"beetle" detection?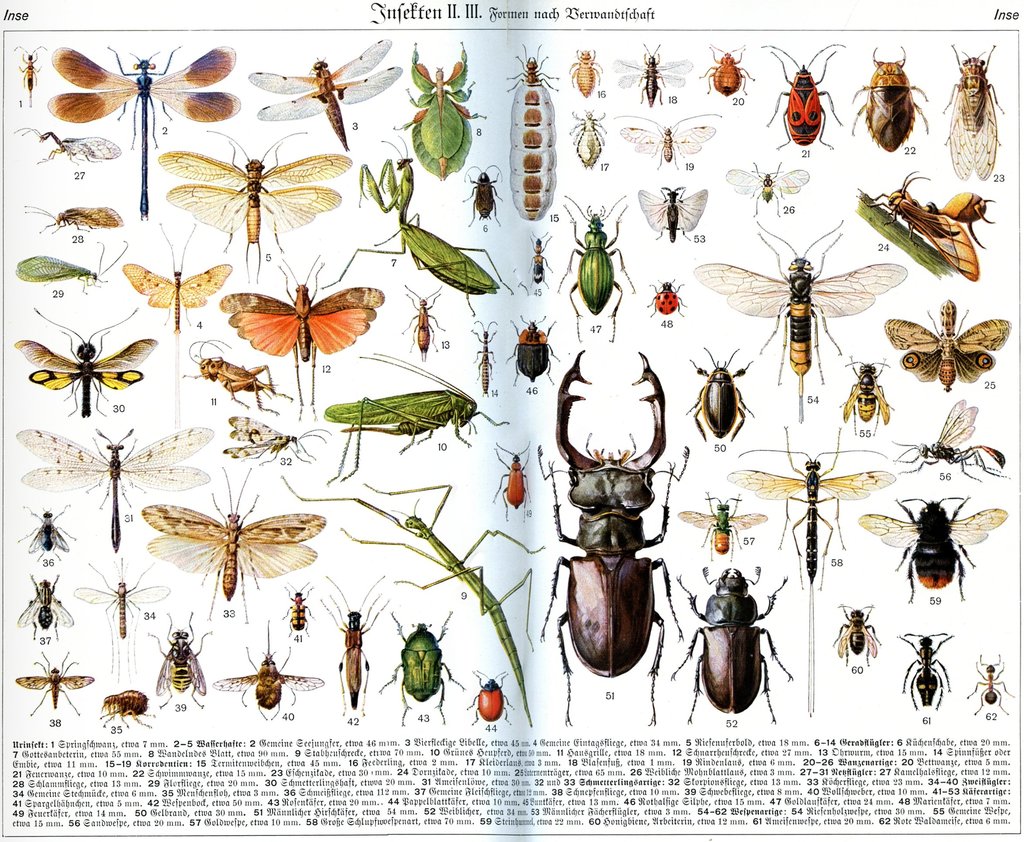
left=730, top=158, right=808, bottom=216
